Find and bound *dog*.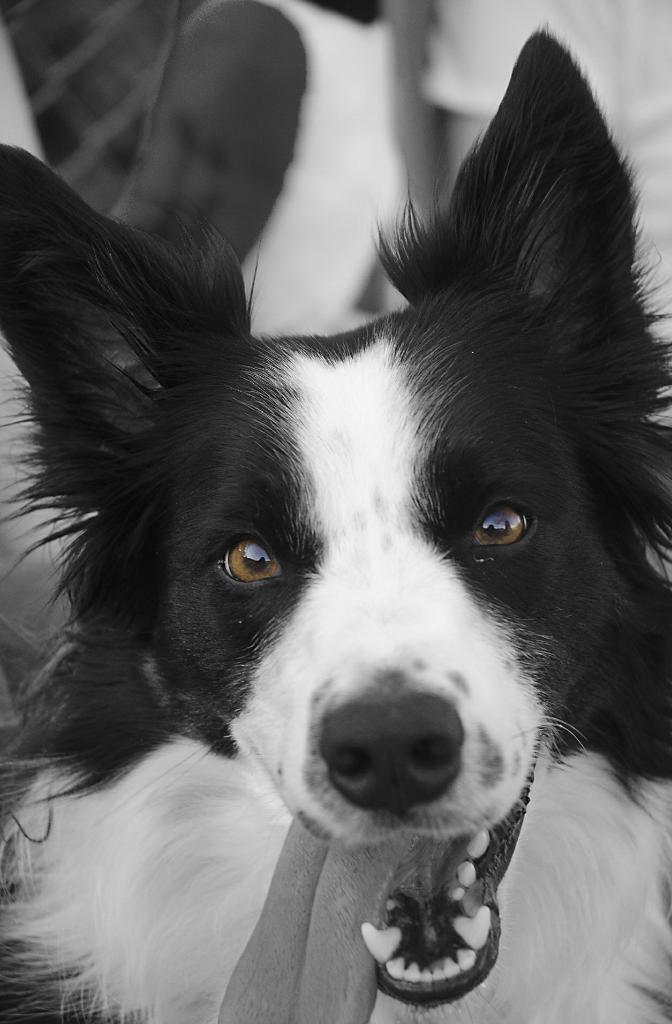
Bound: 0, 26, 671, 1023.
